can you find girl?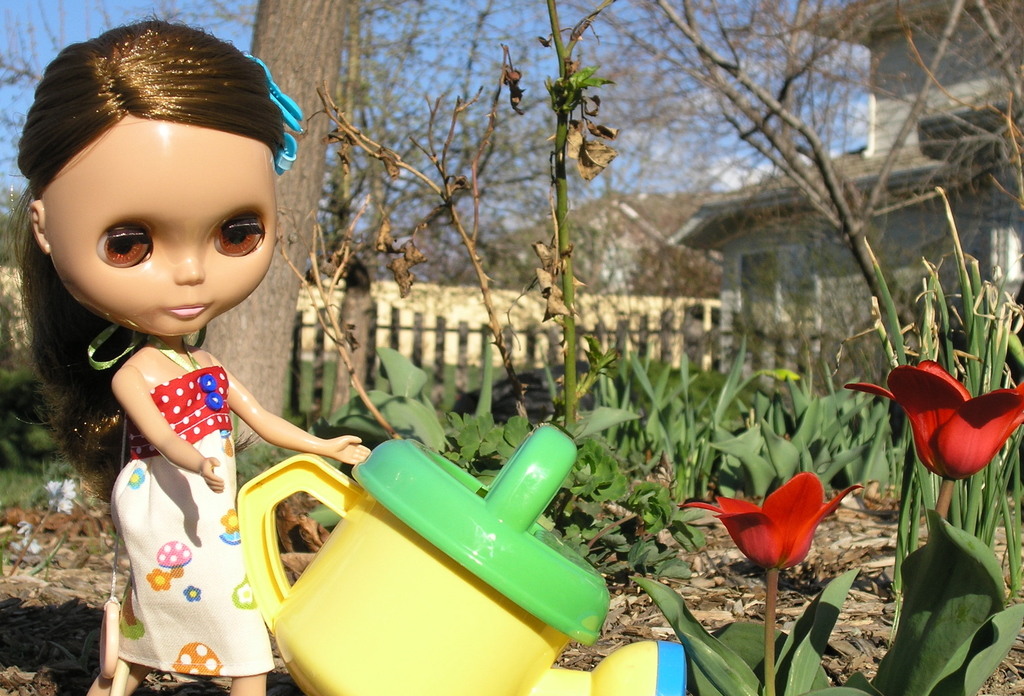
Yes, bounding box: [left=4, top=8, right=406, bottom=695].
